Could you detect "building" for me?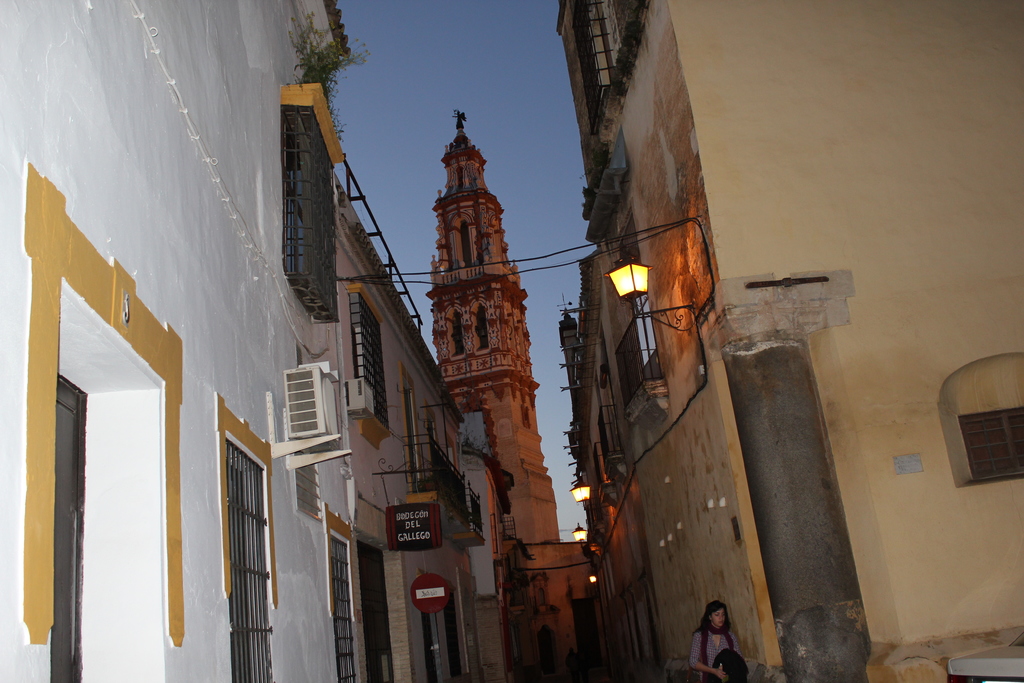
Detection result: <bbox>550, 0, 1023, 682</bbox>.
